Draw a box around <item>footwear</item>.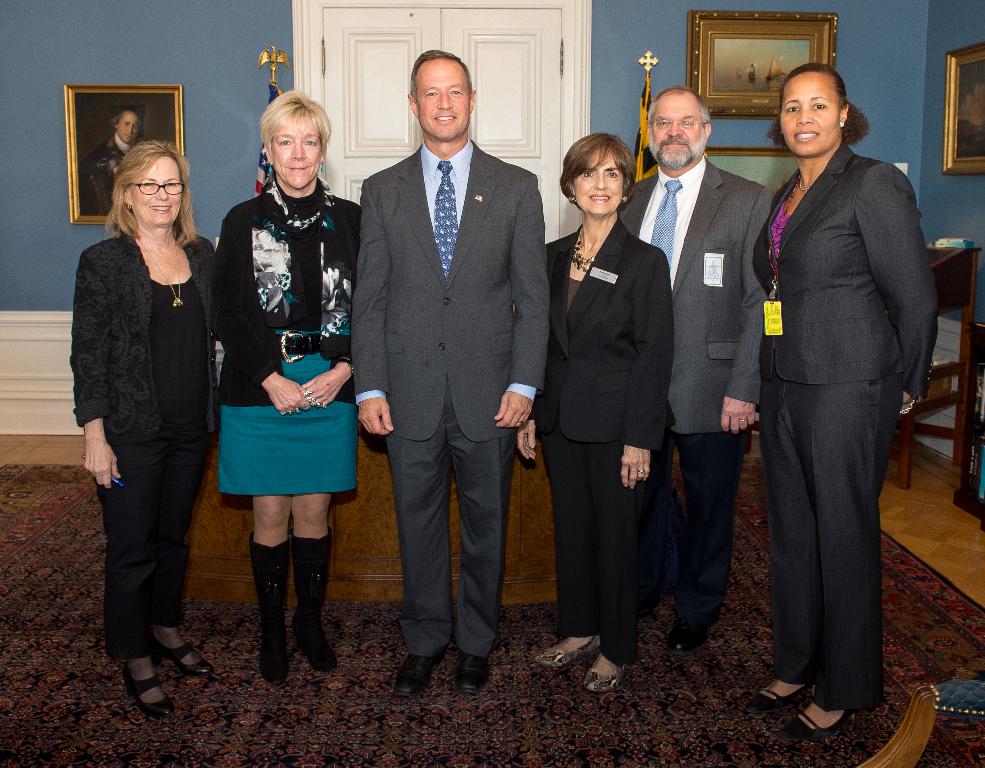
bbox=[534, 633, 598, 668].
